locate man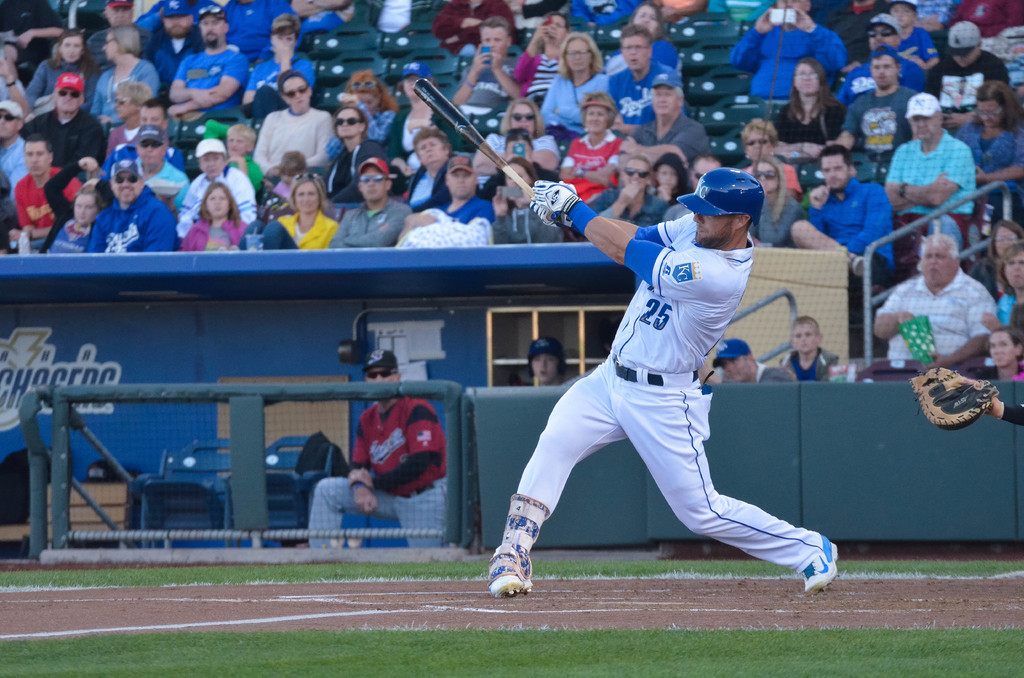
select_region(22, 72, 110, 167)
